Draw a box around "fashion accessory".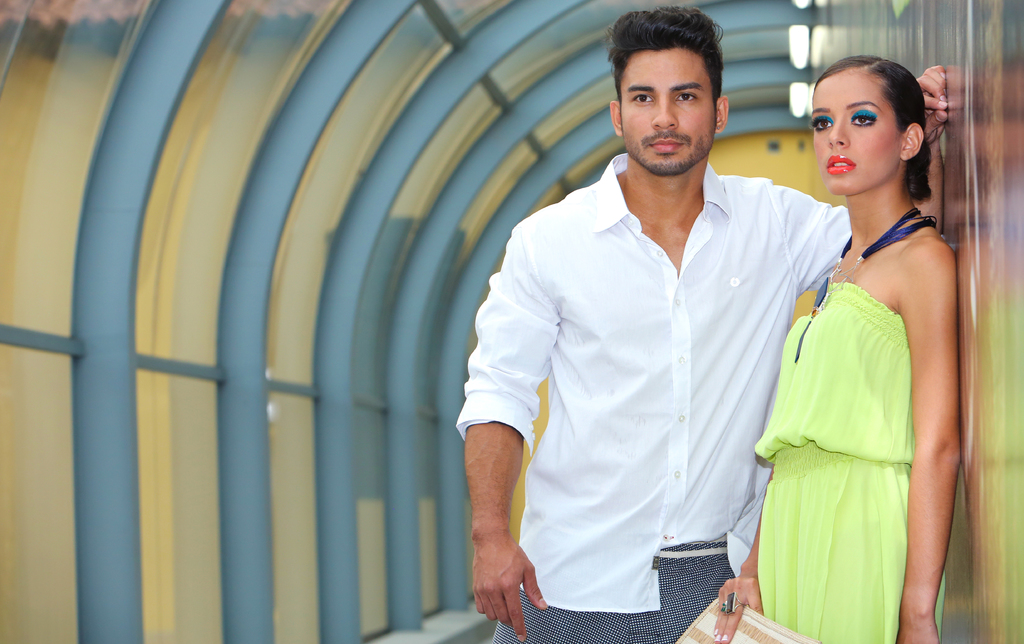
x1=796, y1=204, x2=938, y2=365.
